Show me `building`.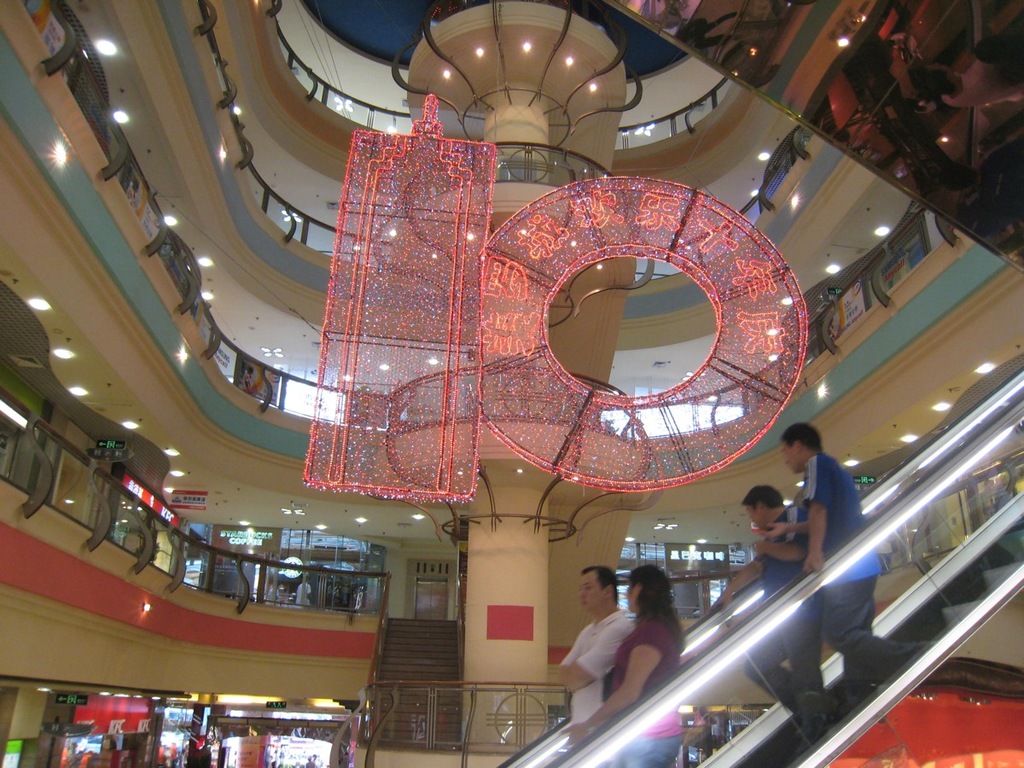
`building` is here: (0,0,1023,767).
